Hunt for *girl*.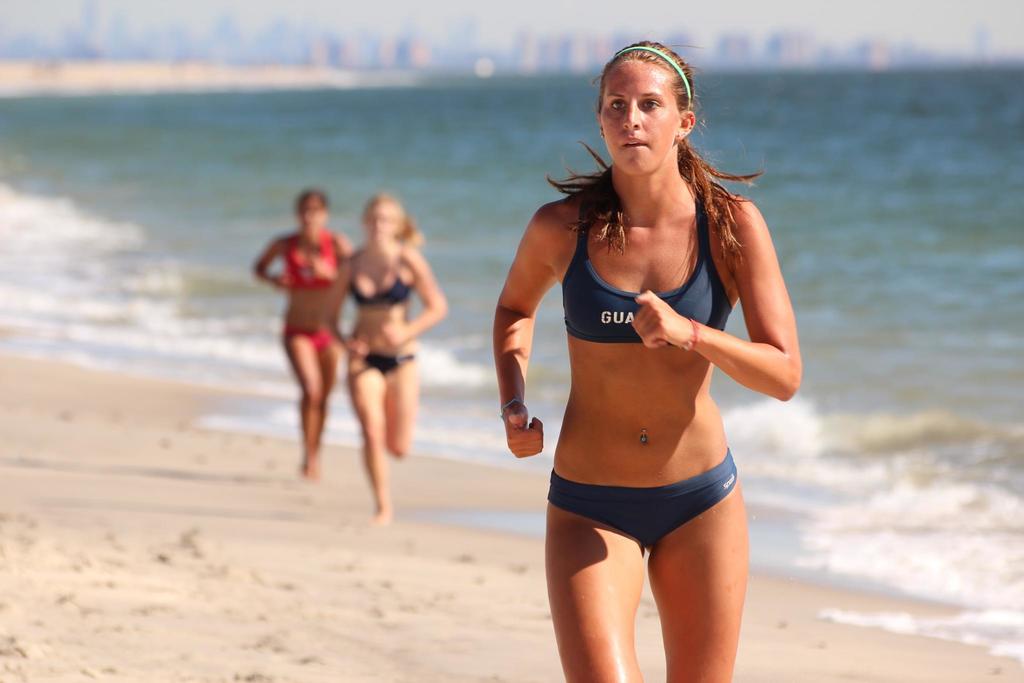
Hunted down at bbox=[328, 192, 454, 524].
